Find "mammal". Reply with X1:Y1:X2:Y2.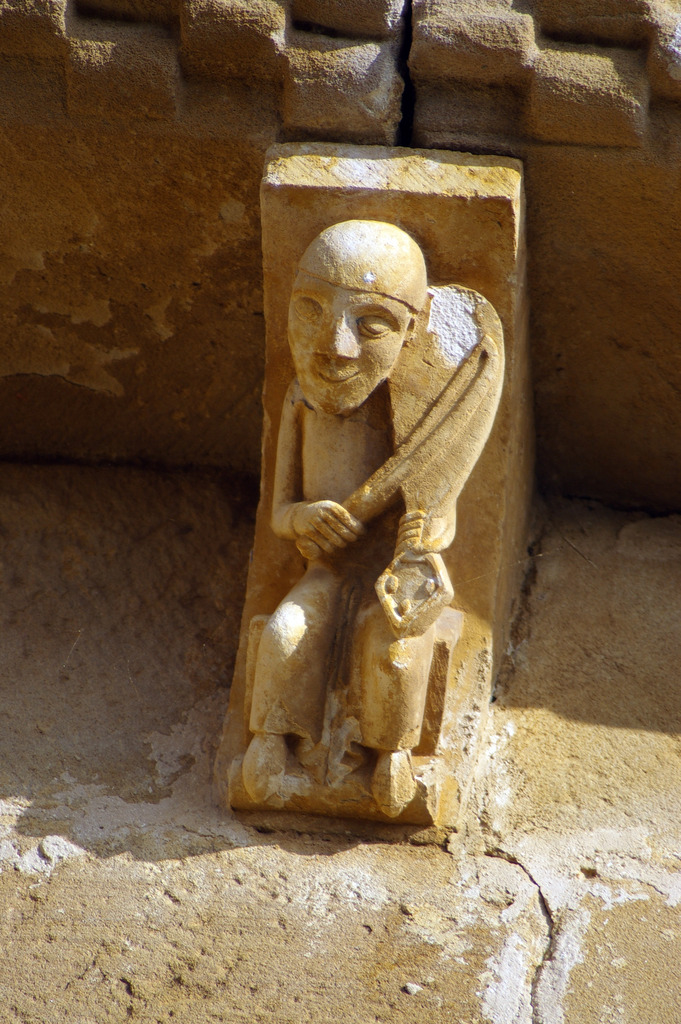
213:263:513:828.
